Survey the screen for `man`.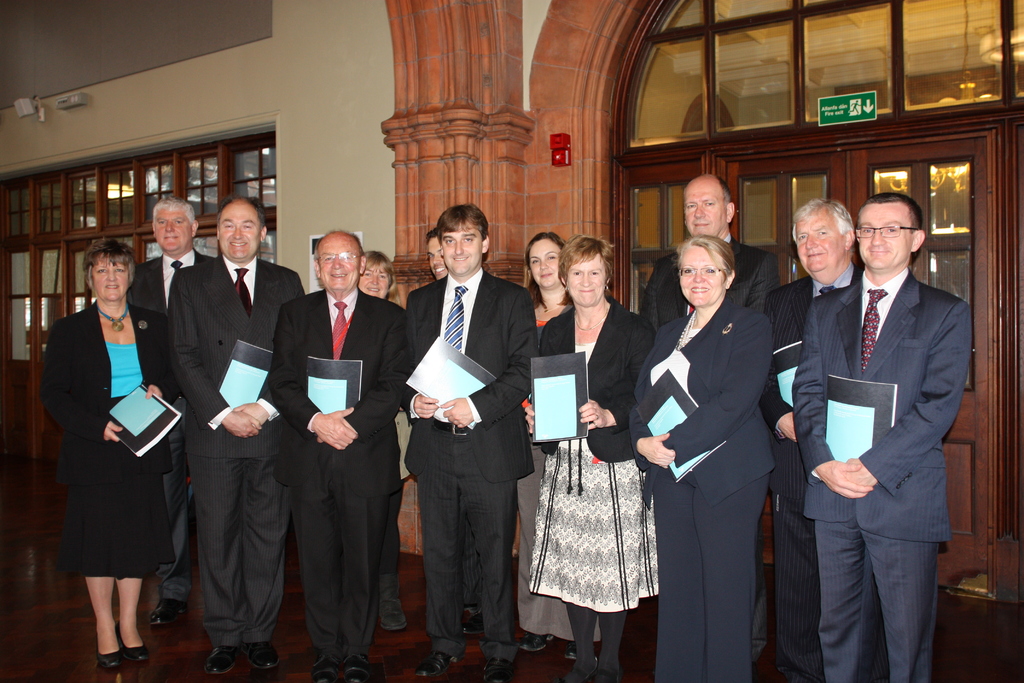
Survey found: bbox=(162, 192, 306, 675).
